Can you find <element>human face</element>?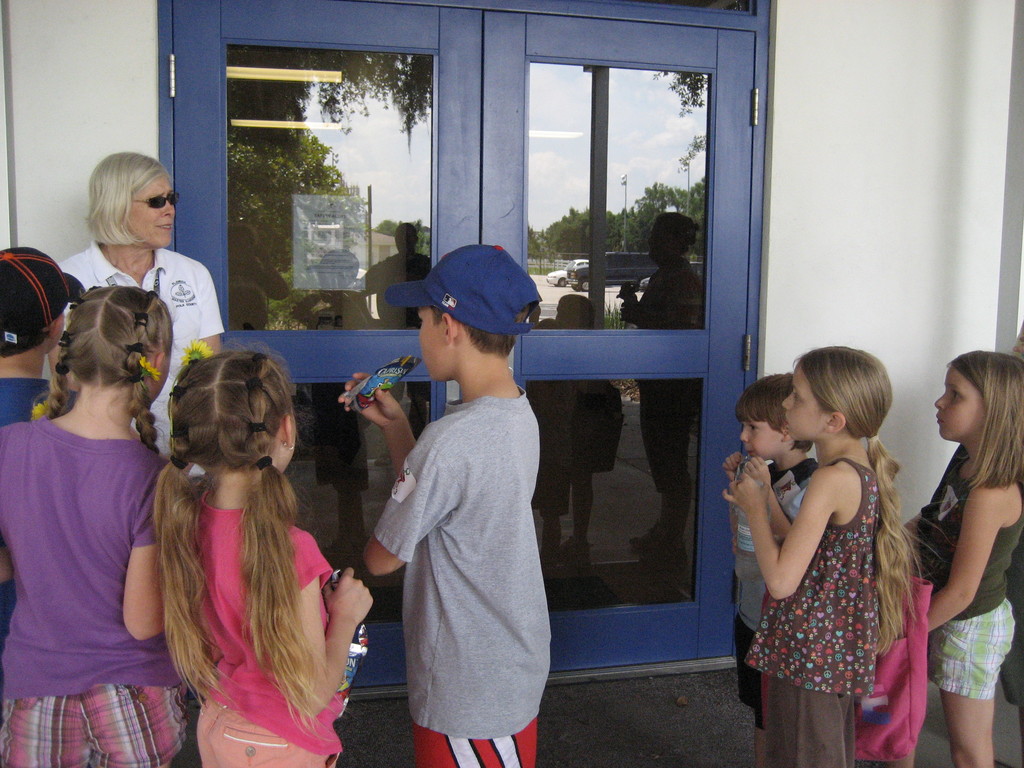
Yes, bounding box: {"x1": 932, "y1": 365, "x2": 982, "y2": 442}.
